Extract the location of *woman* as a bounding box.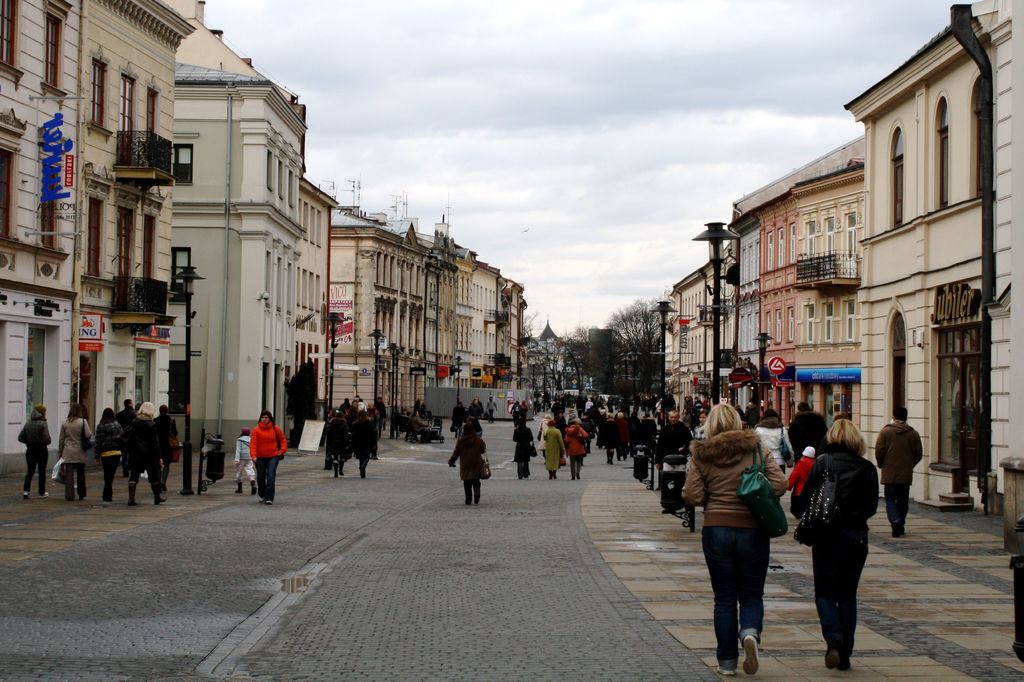
pyautogui.locateOnScreen(563, 420, 588, 483).
